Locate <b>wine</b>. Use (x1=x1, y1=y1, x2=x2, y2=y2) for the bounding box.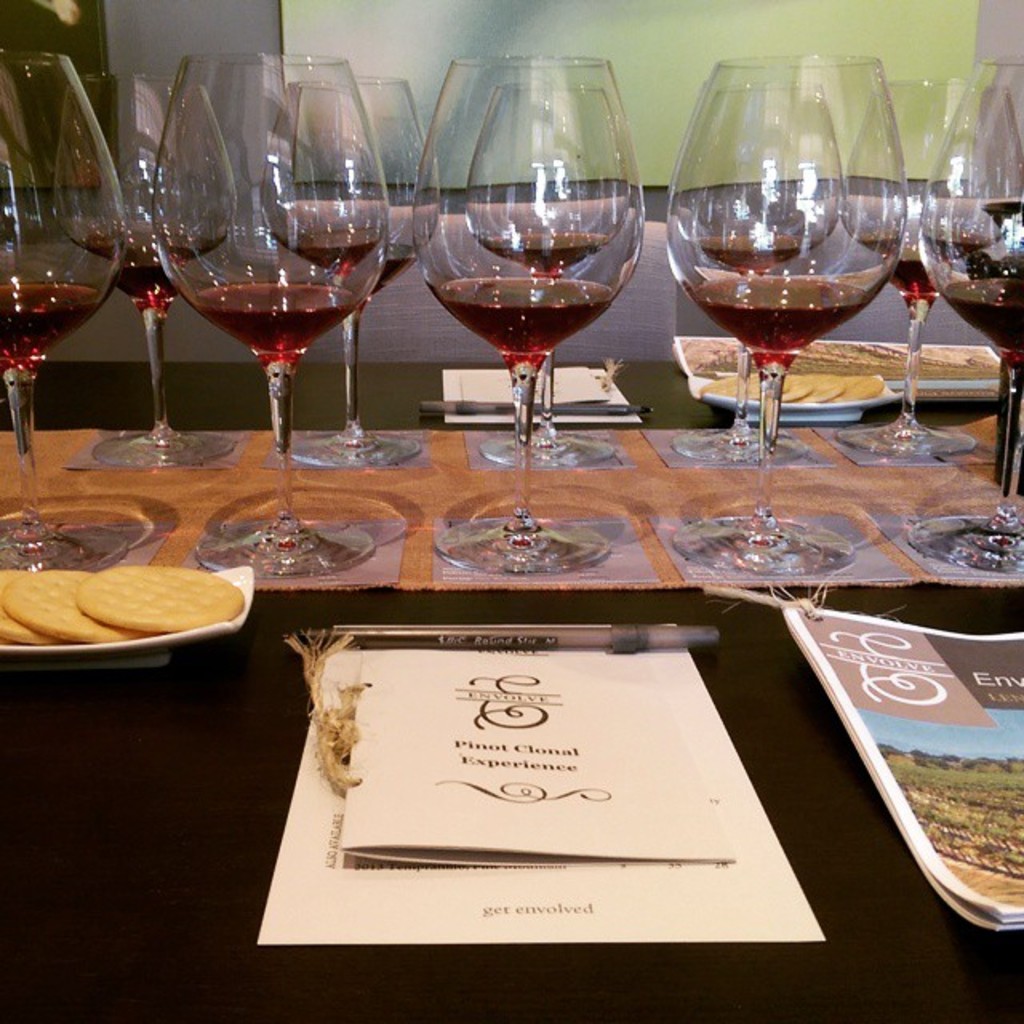
(x1=664, y1=262, x2=872, y2=366).
